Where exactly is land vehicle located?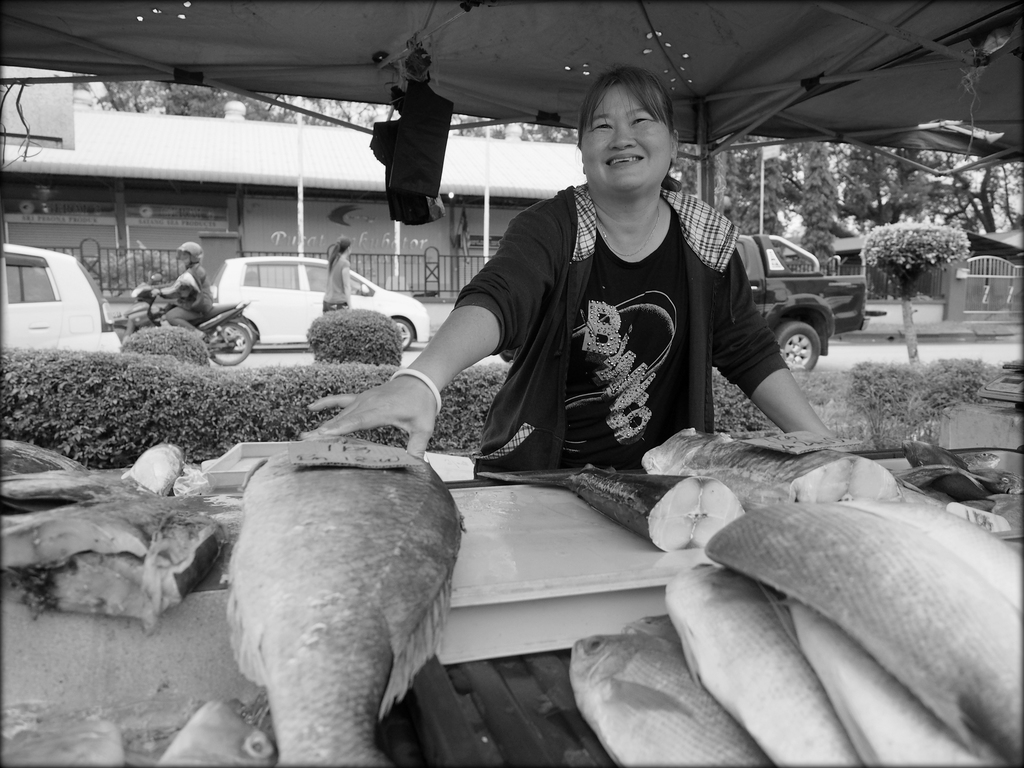
Its bounding box is 103,268,262,366.
